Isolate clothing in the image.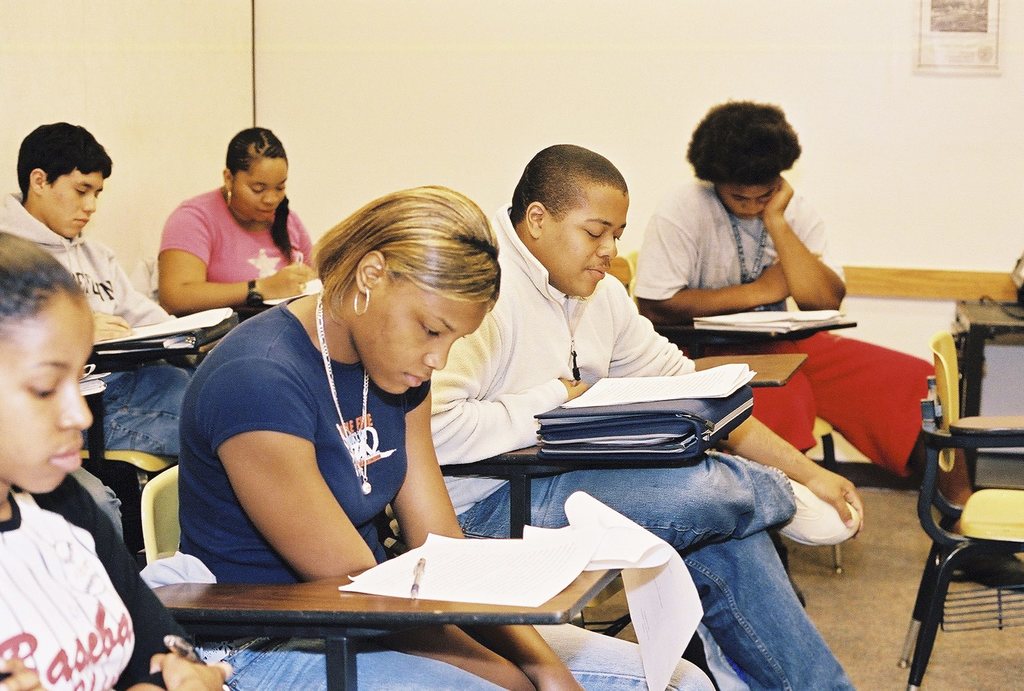
Isolated region: x1=623 y1=162 x2=925 y2=488.
